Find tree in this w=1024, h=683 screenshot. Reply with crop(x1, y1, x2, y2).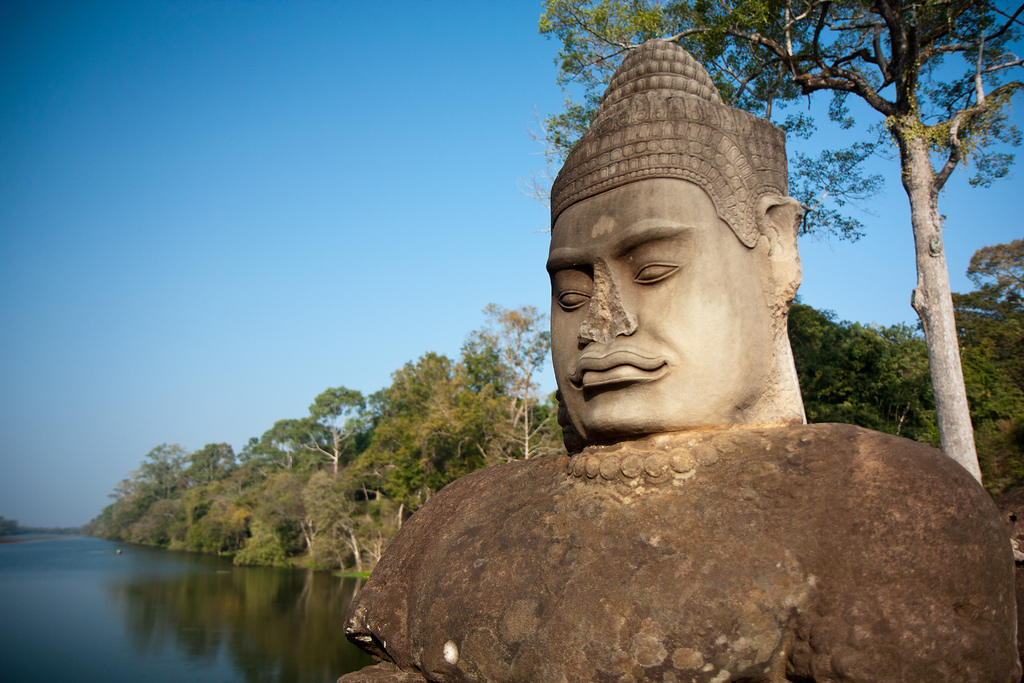
crop(525, 390, 564, 446).
